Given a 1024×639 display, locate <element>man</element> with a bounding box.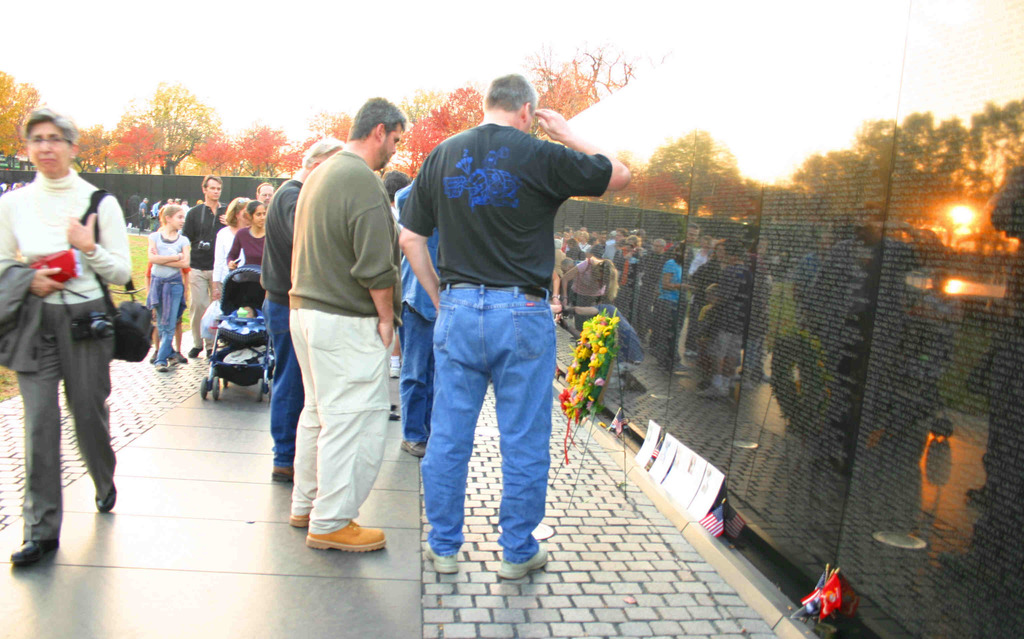
Located: {"x1": 268, "y1": 99, "x2": 408, "y2": 581}.
